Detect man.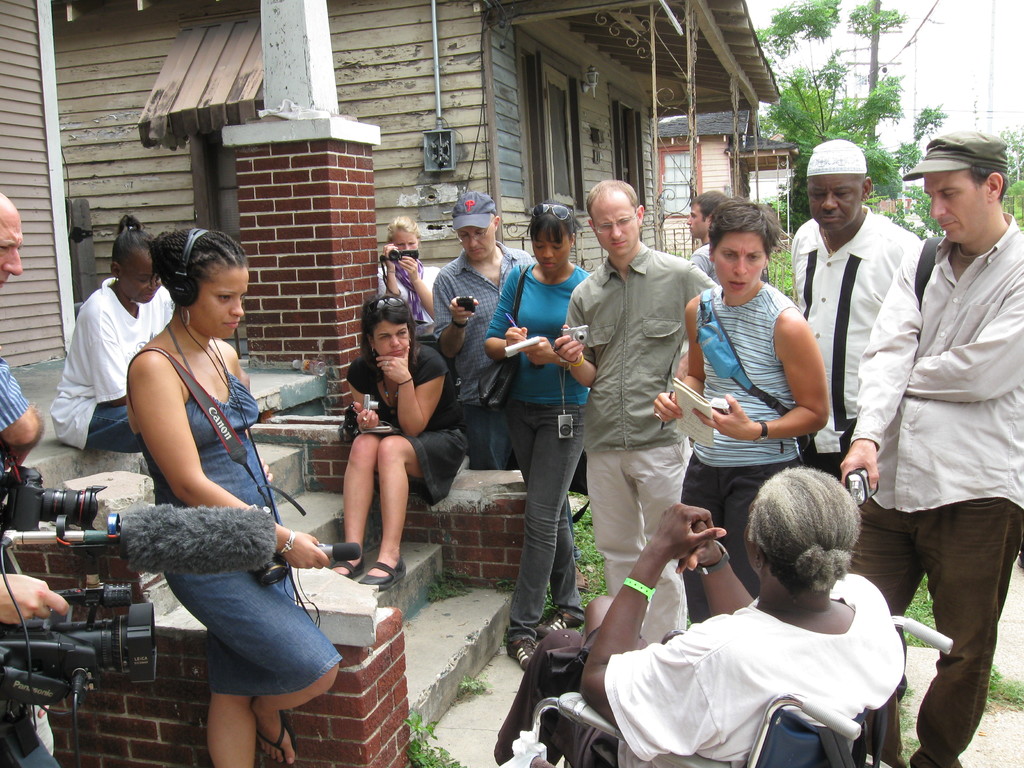
Detected at detection(556, 178, 719, 651).
